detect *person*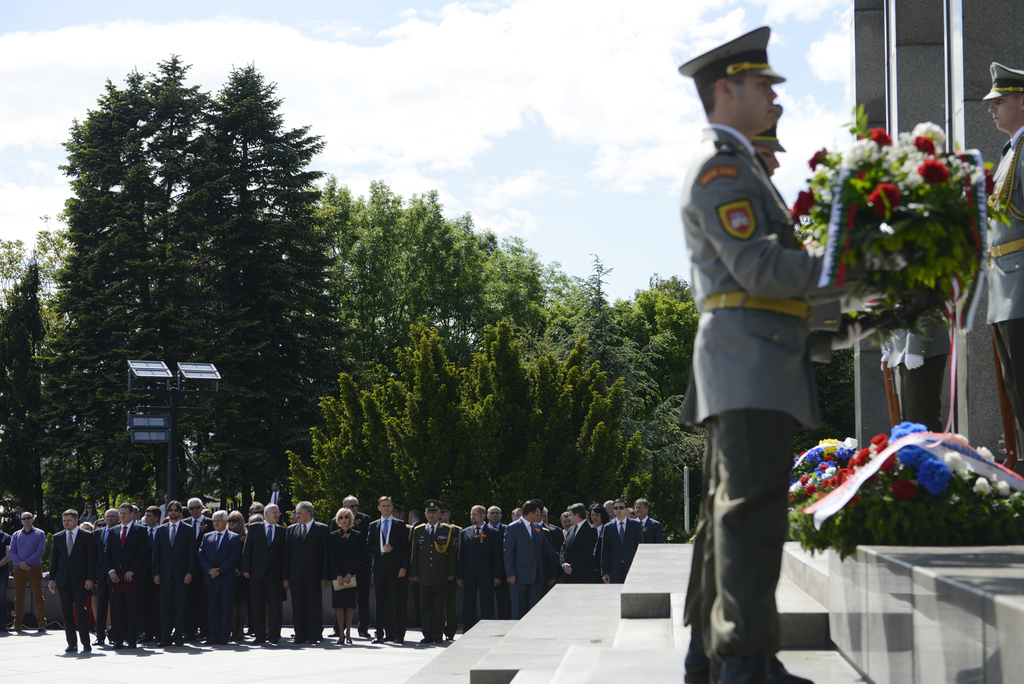
179/499/216/536
